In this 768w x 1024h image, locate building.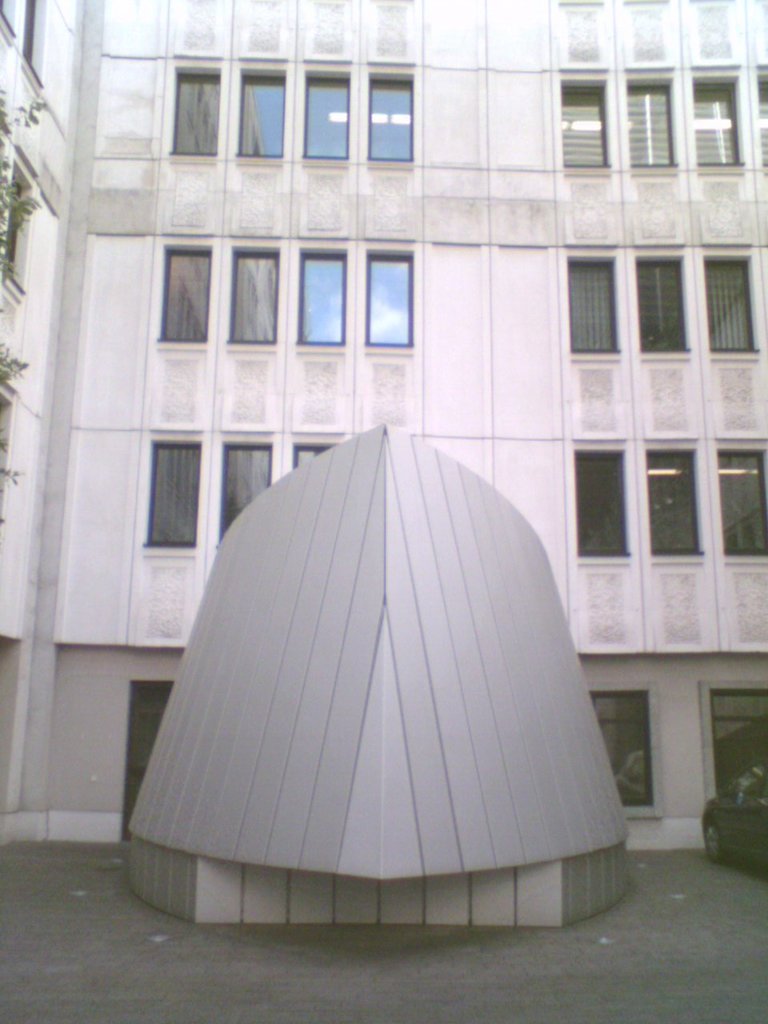
Bounding box: <bbox>0, 0, 767, 857</bbox>.
